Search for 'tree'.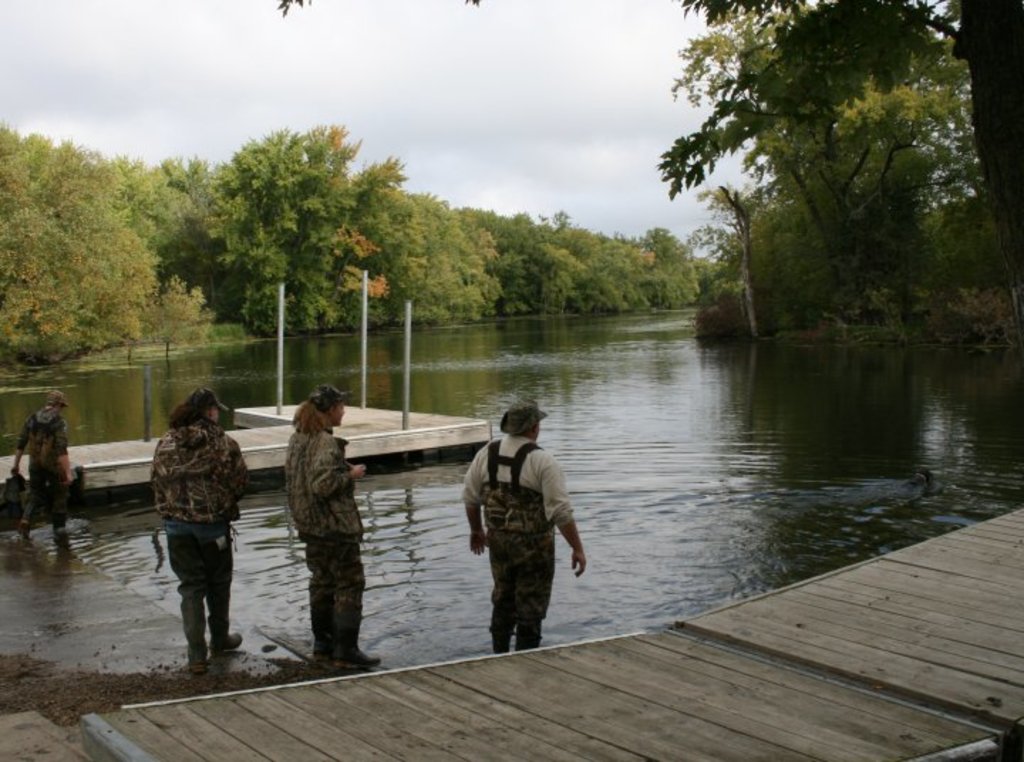
Found at region(691, 181, 768, 333).
